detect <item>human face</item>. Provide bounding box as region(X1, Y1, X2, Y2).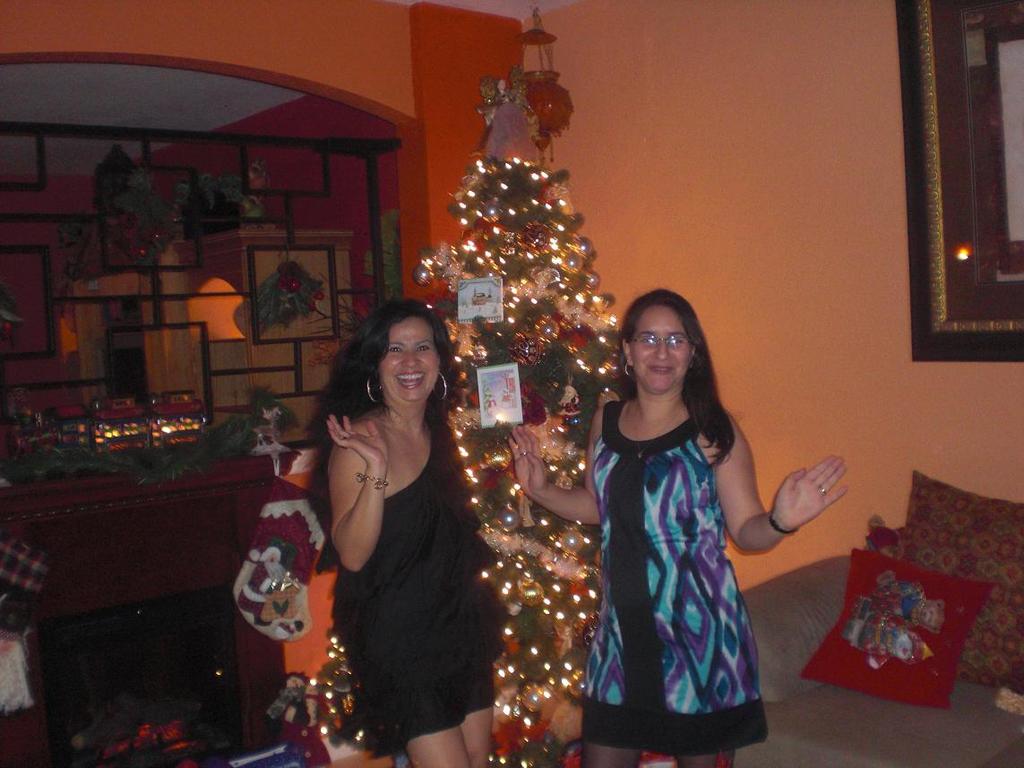
region(627, 304, 695, 387).
